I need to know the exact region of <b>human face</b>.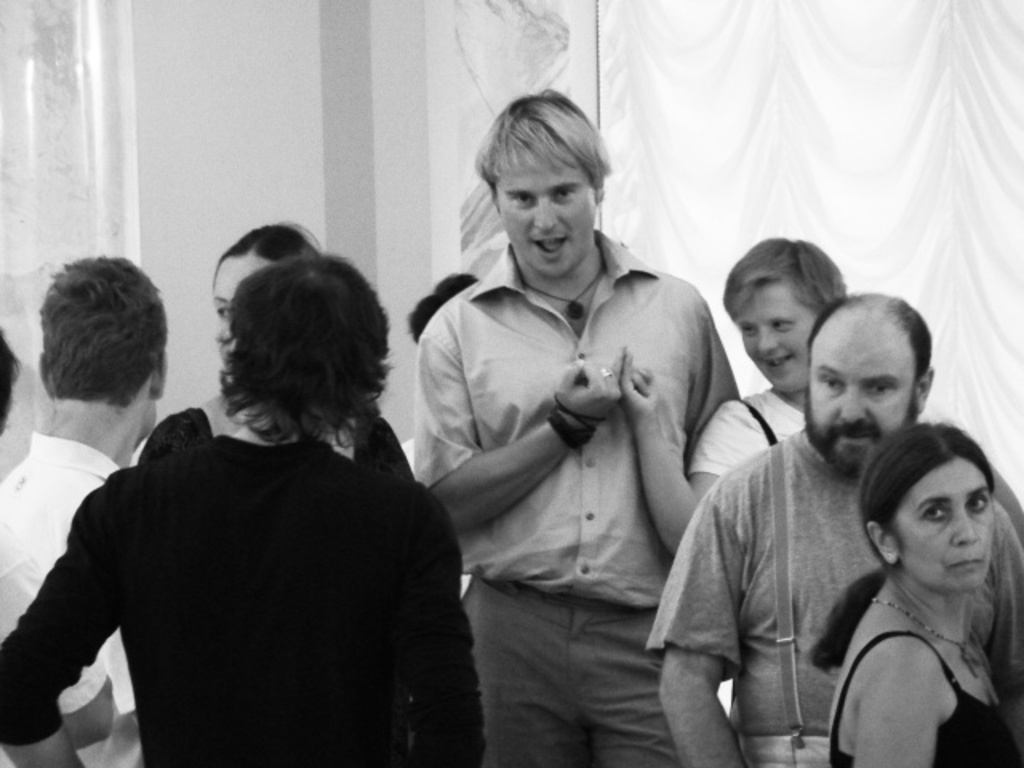
Region: [734, 285, 813, 400].
